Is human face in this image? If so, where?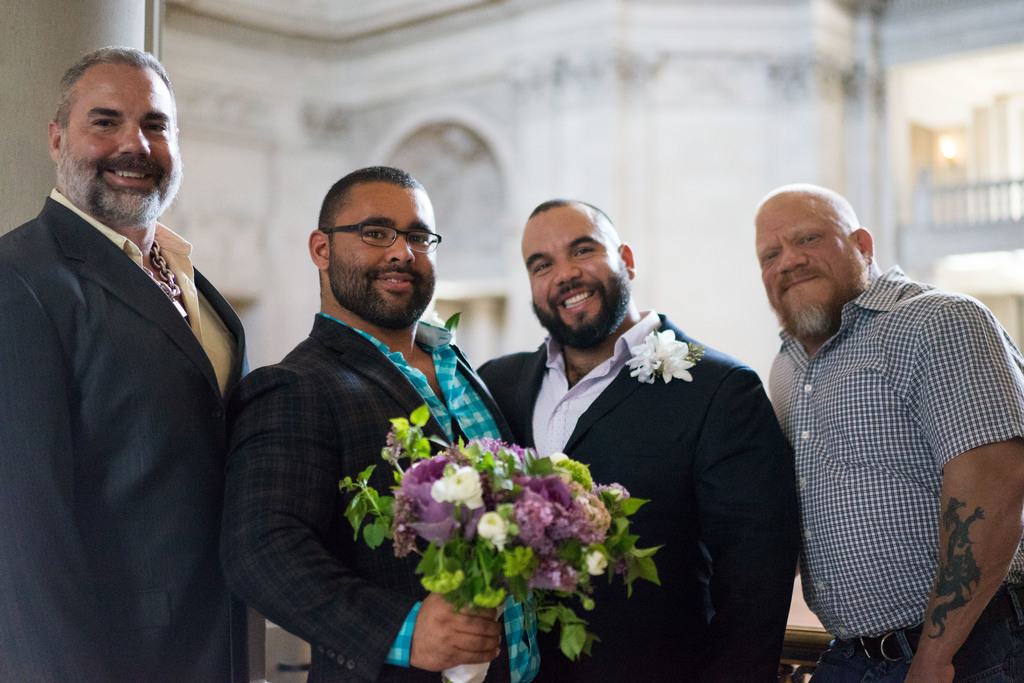
Yes, at <region>528, 218, 628, 350</region>.
